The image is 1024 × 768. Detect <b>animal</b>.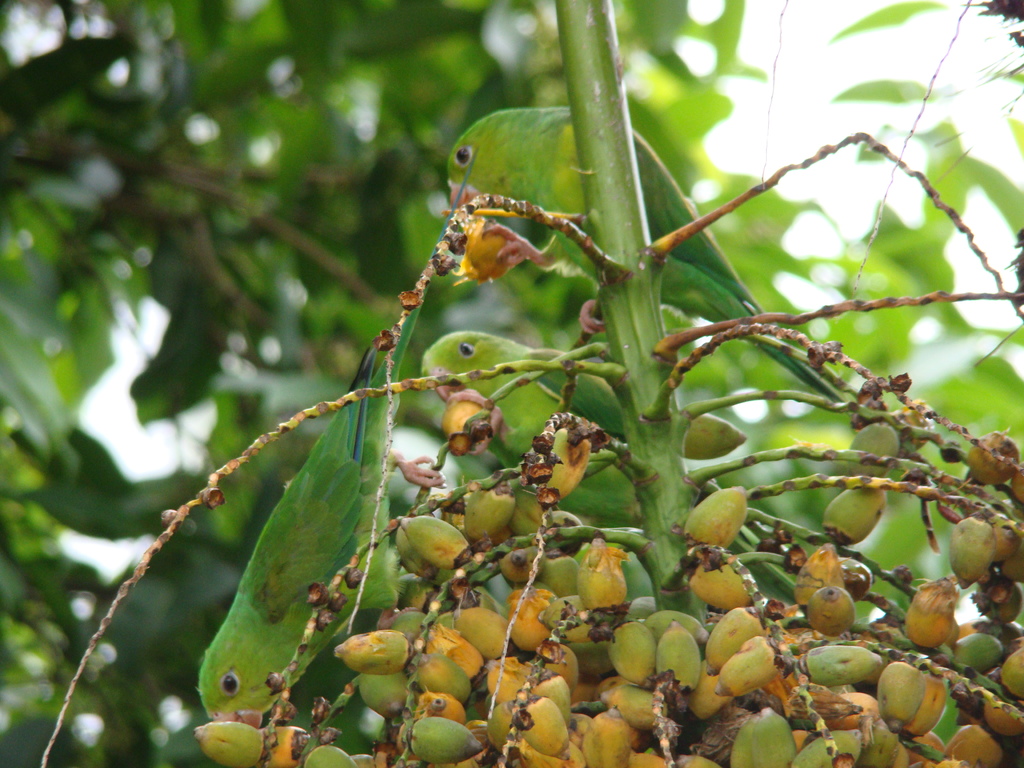
Detection: detection(449, 101, 863, 409).
